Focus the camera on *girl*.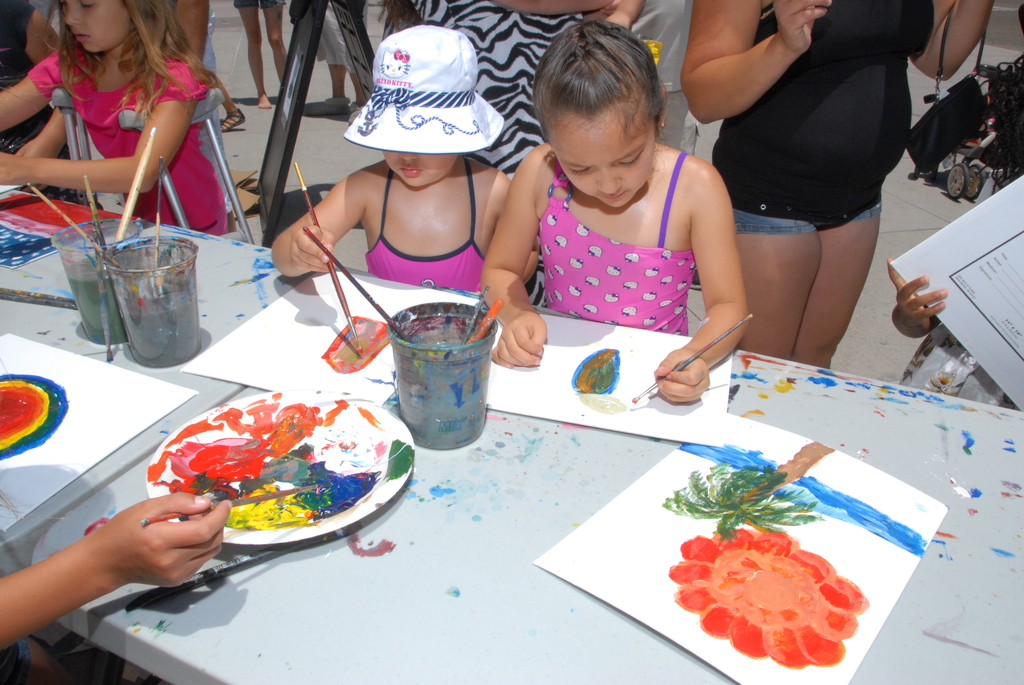
Focus region: 0/0/223/236.
